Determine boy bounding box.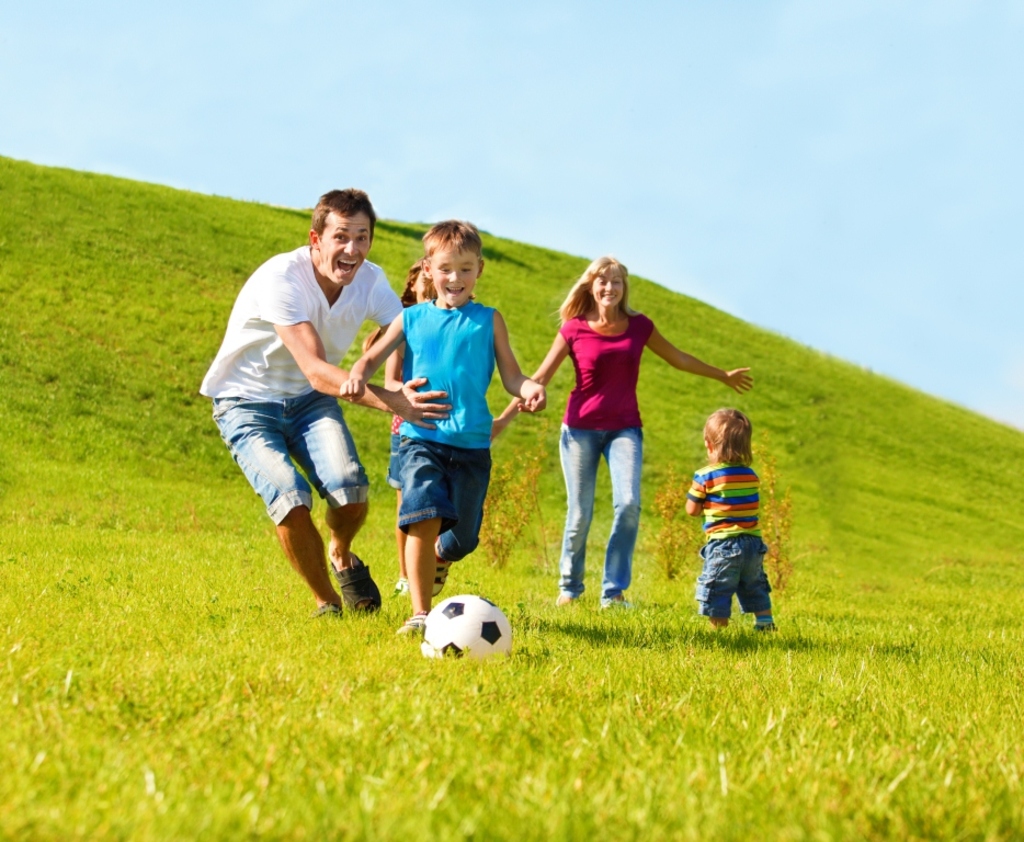
Determined: bbox(330, 216, 544, 646).
